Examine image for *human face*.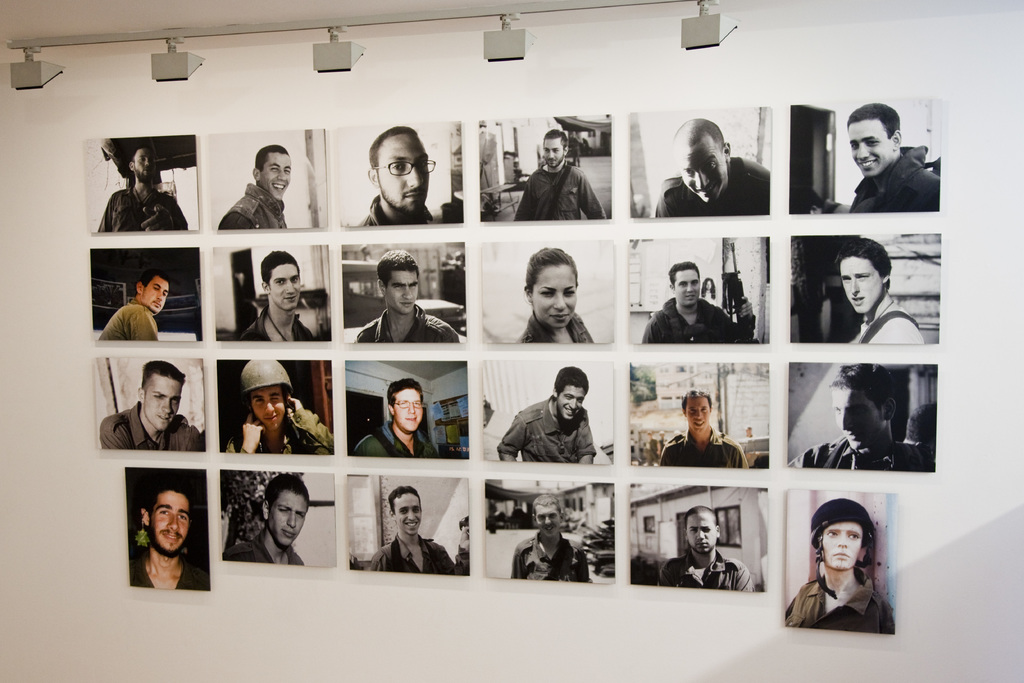
Examination result: {"x1": 385, "y1": 272, "x2": 419, "y2": 315}.
